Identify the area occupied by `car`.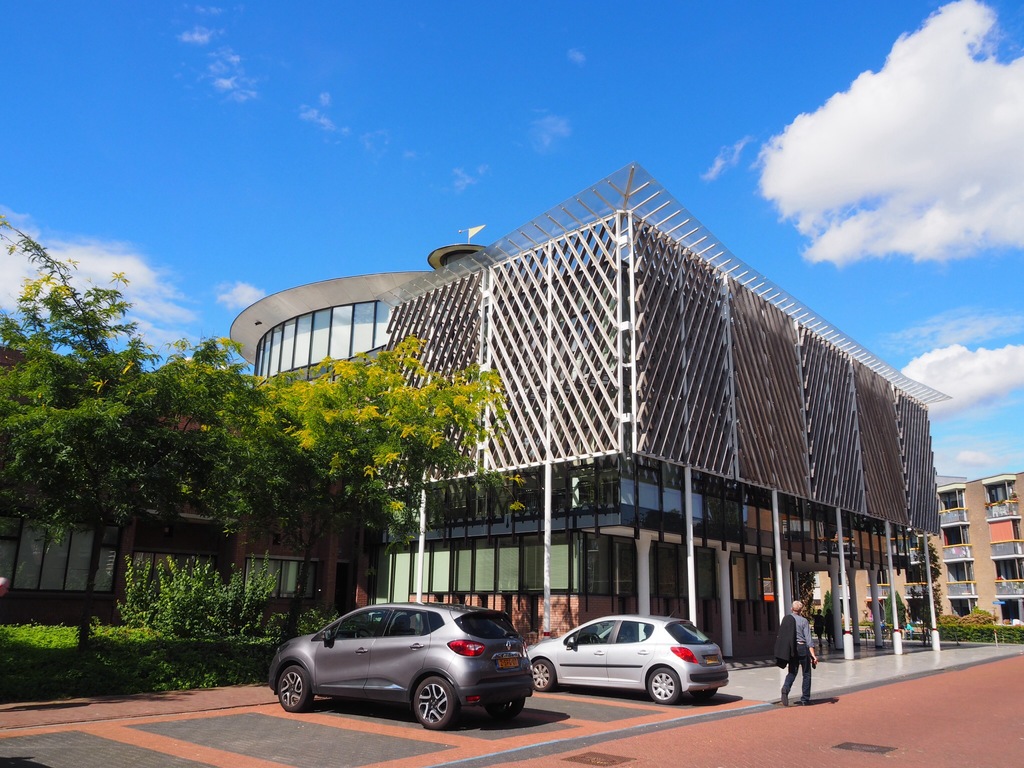
Area: {"left": 267, "top": 608, "right": 542, "bottom": 729}.
